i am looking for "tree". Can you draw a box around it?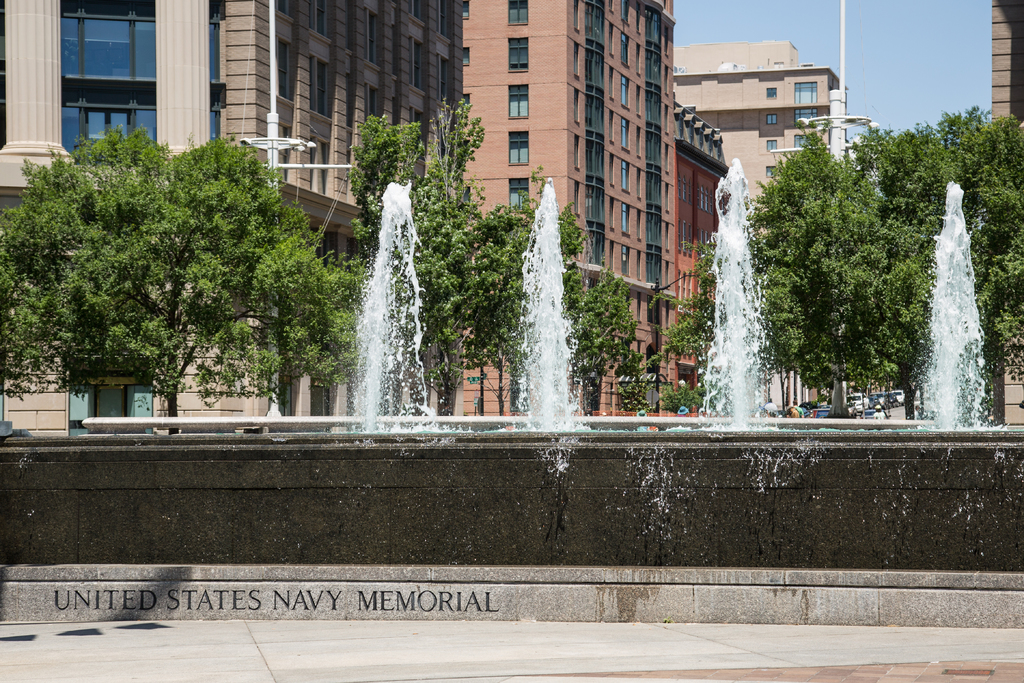
Sure, the bounding box is pyautogui.locateOnScreen(756, 256, 823, 418).
